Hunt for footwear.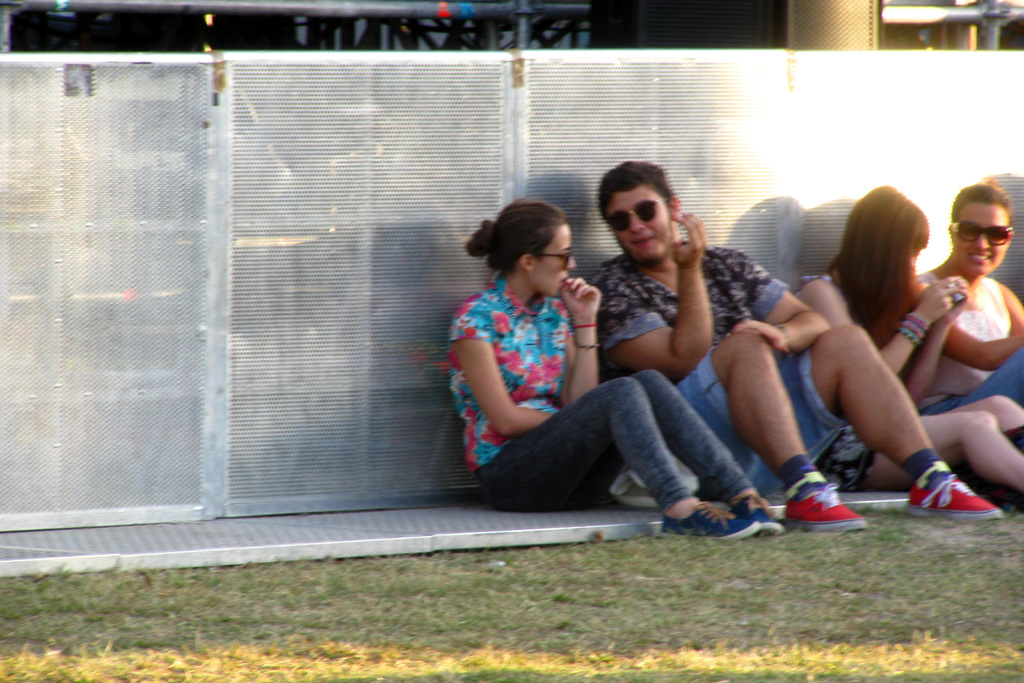
Hunted down at select_region(902, 459, 1002, 522).
